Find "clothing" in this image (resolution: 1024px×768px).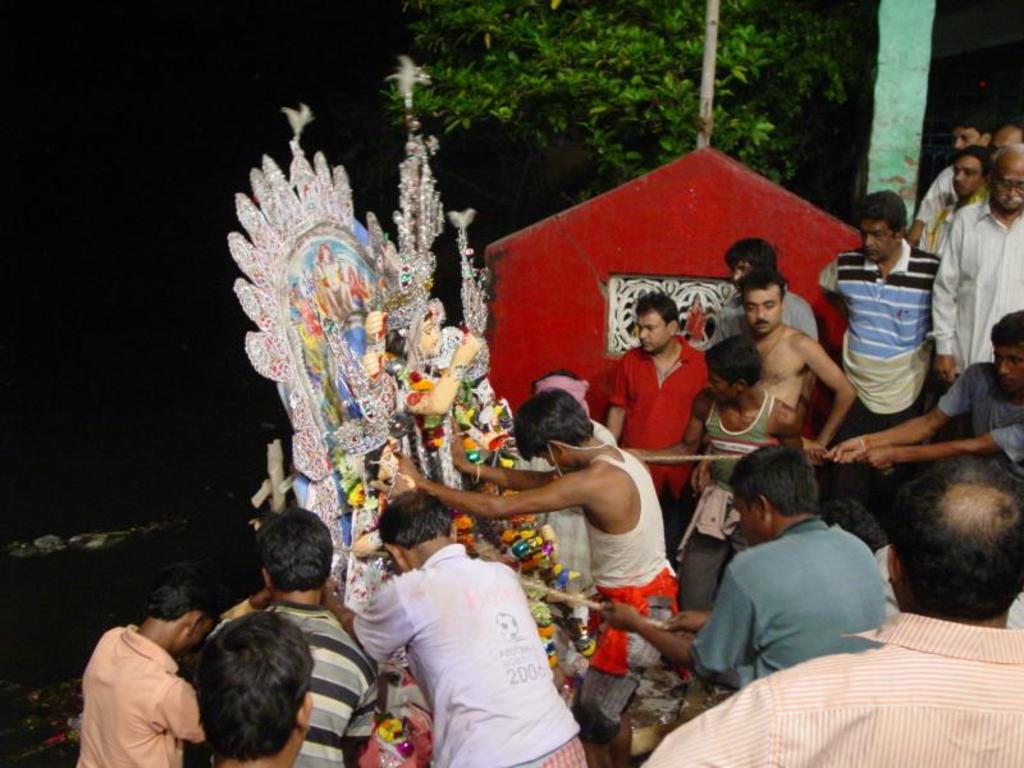
Rect(819, 236, 950, 484).
